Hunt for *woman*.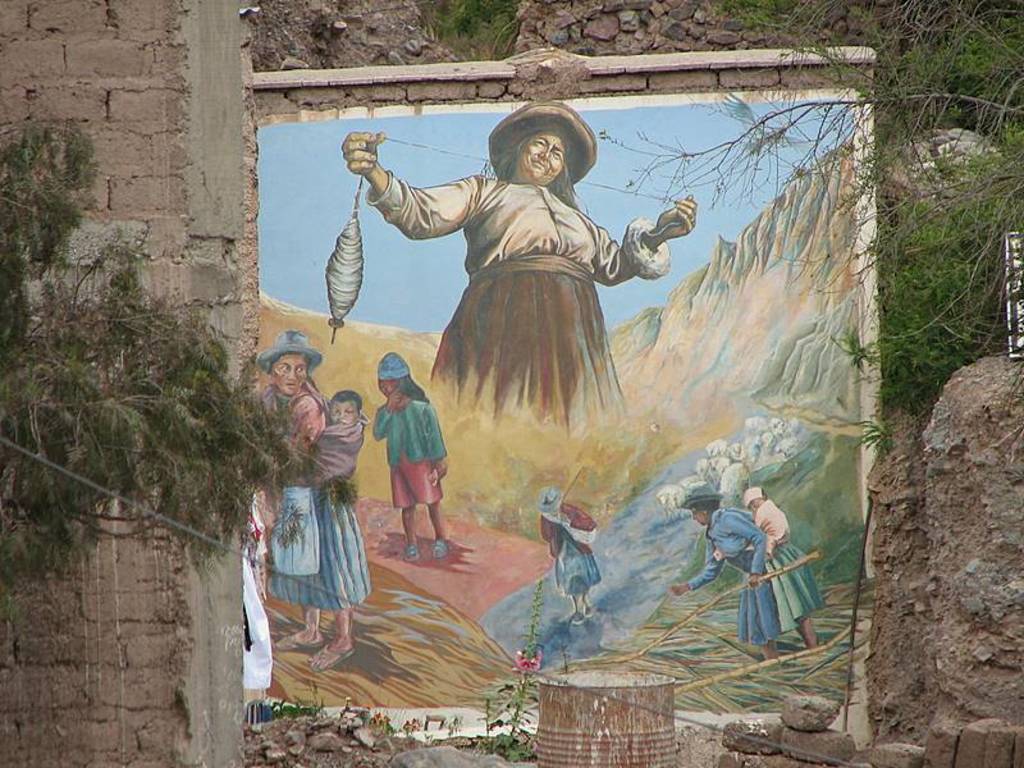
Hunted down at left=669, top=485, right=823, bottom=659.
